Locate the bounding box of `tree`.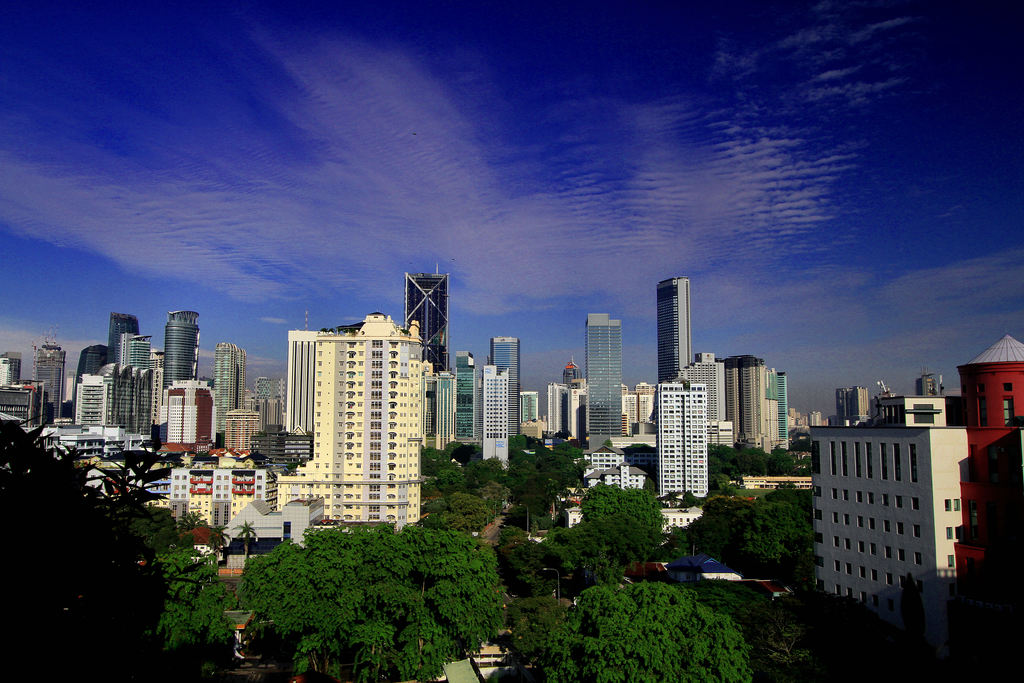
Bounding box: <region>705, 473, 730, 489</region>.
